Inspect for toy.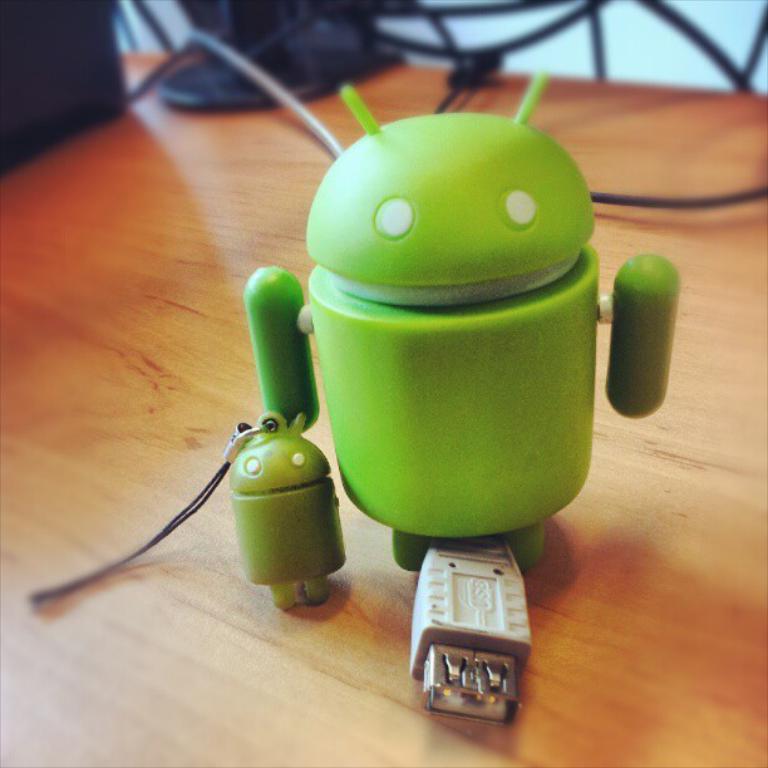
Inspection: [243, 70, 683, 572].
